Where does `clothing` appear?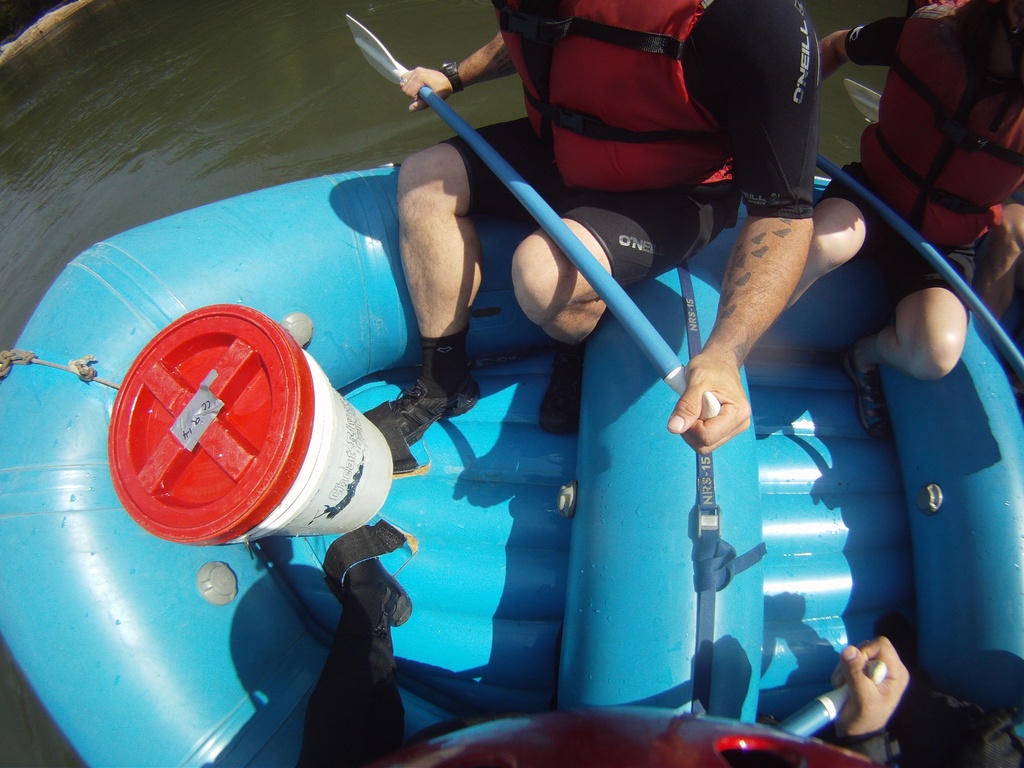
Appears at x1=439, y1=0, x2=826, y2=290.
